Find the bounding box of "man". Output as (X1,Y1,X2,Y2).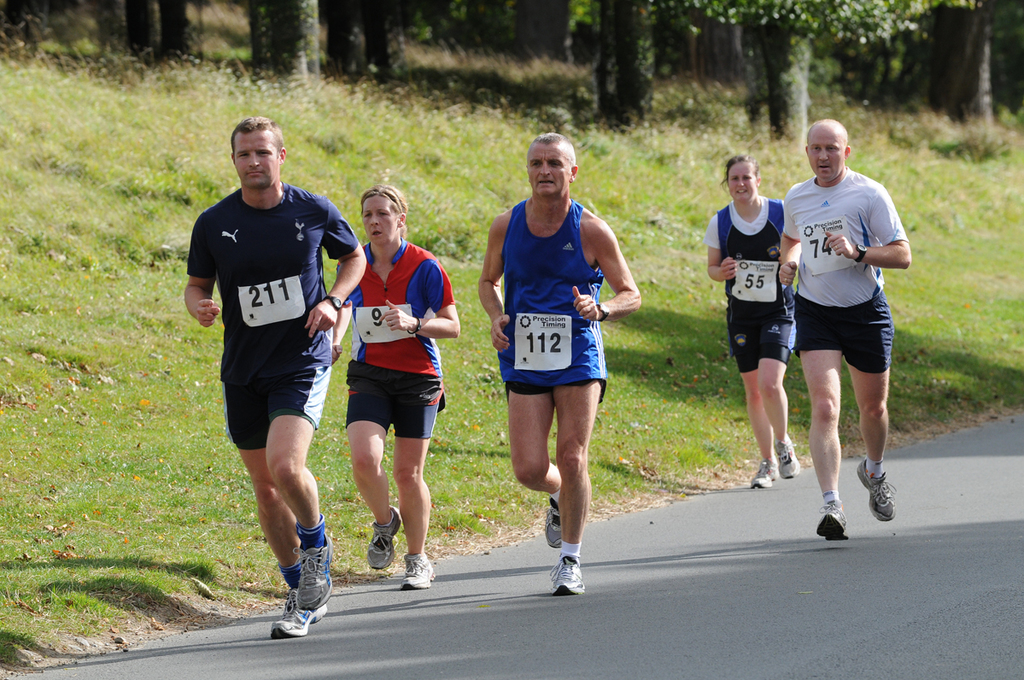
(181,114,366,638).
